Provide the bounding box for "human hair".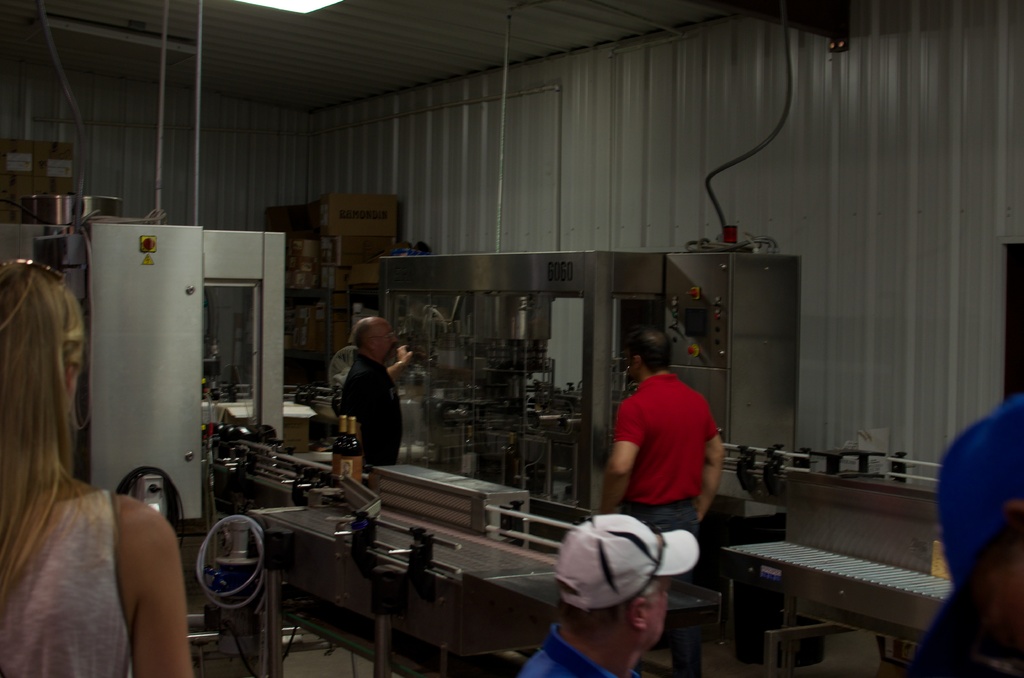
350:316:364:359.
